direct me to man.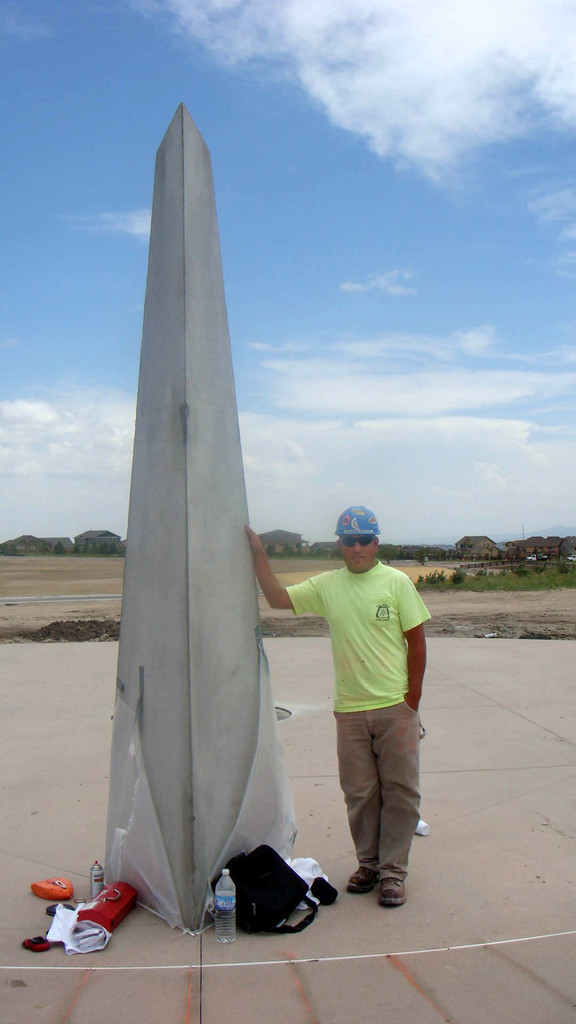
Direction: bbox(253, 483, 425, 881).
